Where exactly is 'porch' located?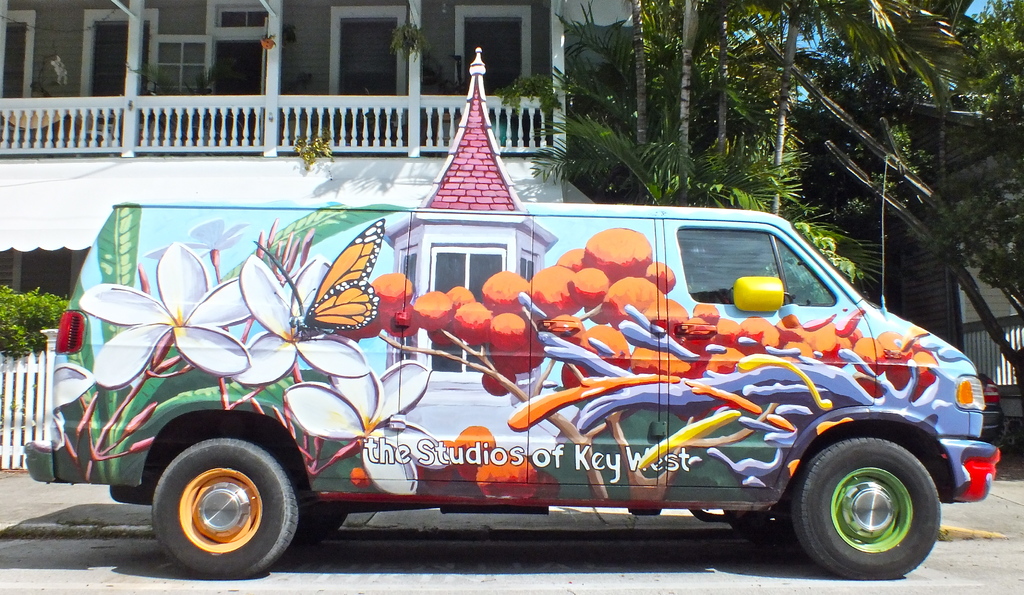
Its bounding box is x1=0, y1=94, x2=563, y2=154.
